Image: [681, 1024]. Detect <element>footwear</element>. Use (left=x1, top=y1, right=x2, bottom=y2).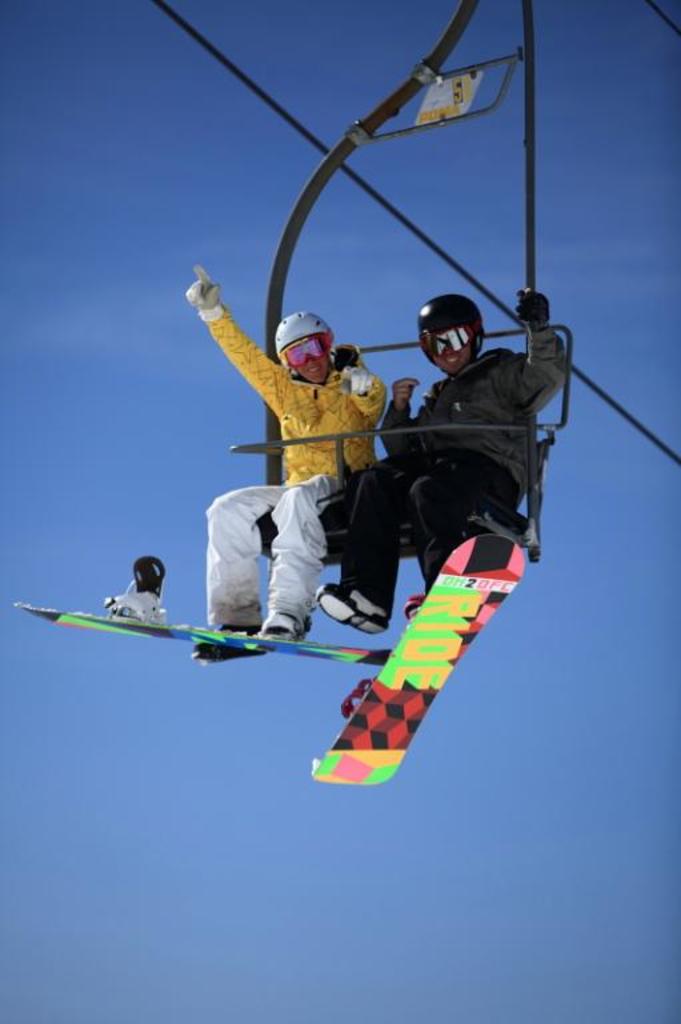
(left=188, top=625, right=271, bottom=657).
